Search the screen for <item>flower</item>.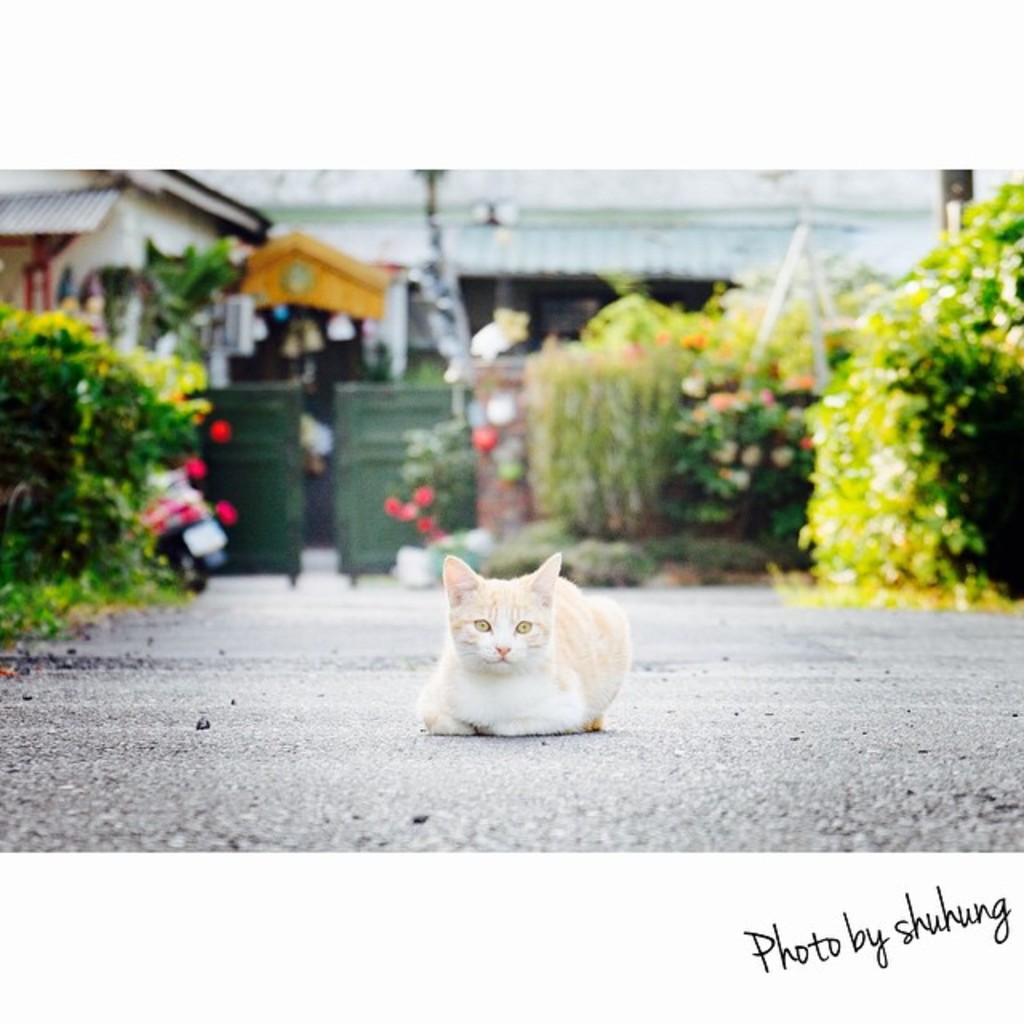
Found at l=186, t=450, r=210, b=482.
